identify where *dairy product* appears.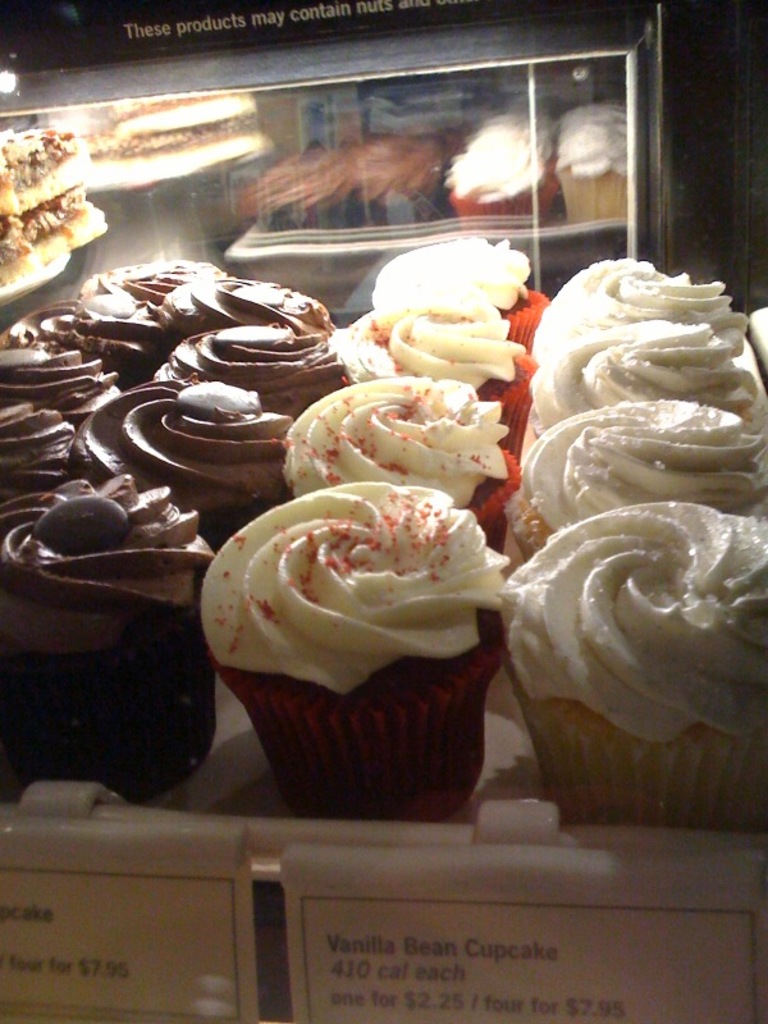
Appears at <region>161, 311, 340, 435</region>.
